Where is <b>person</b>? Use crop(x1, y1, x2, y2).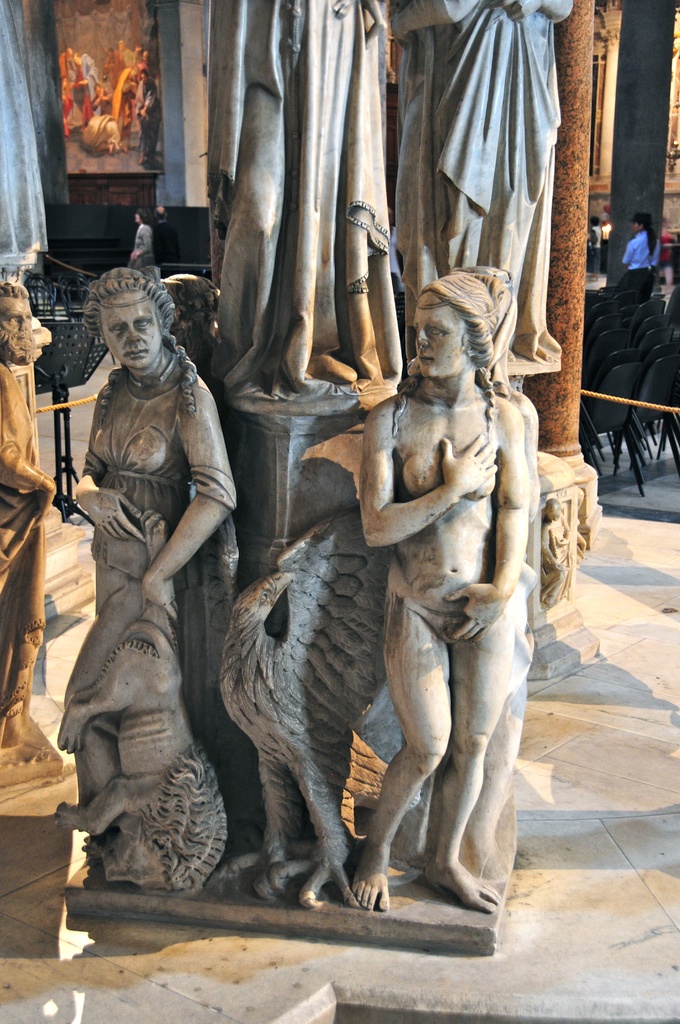
crop(0, 275, 56, 753).
